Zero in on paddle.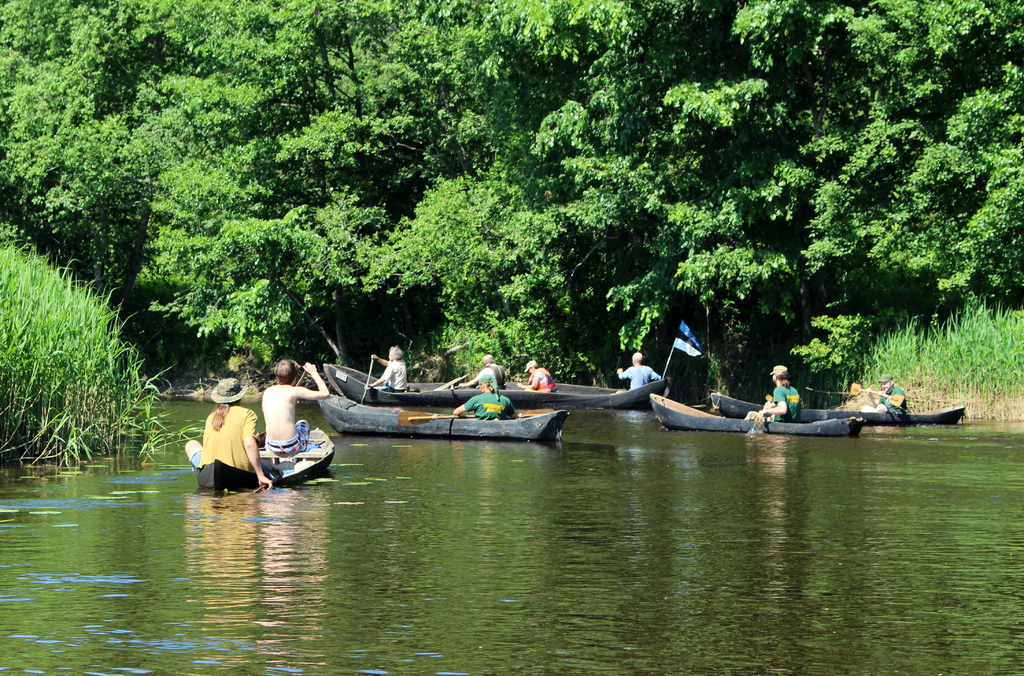
Zeroed in: x1=804 y1=389 x2=949 y2=408.
